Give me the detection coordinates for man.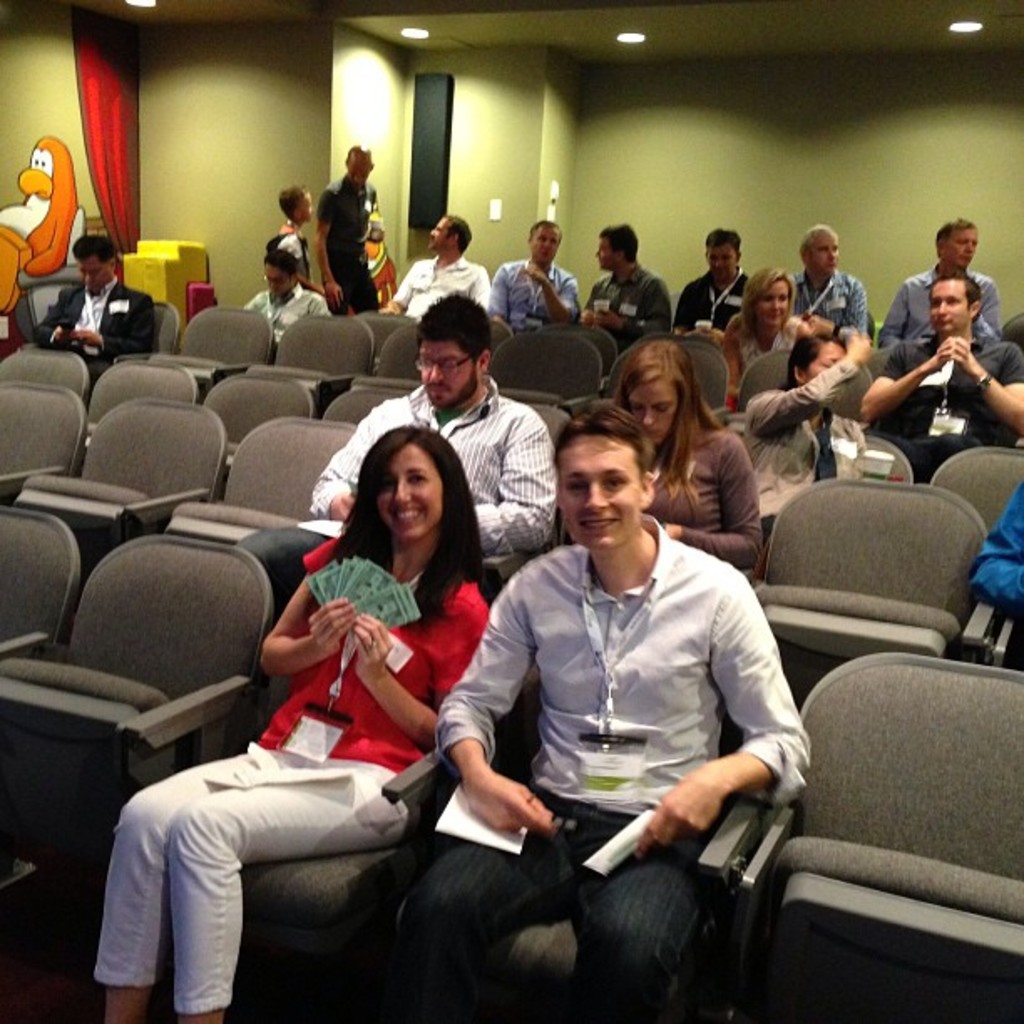
[582,214,678,360].
